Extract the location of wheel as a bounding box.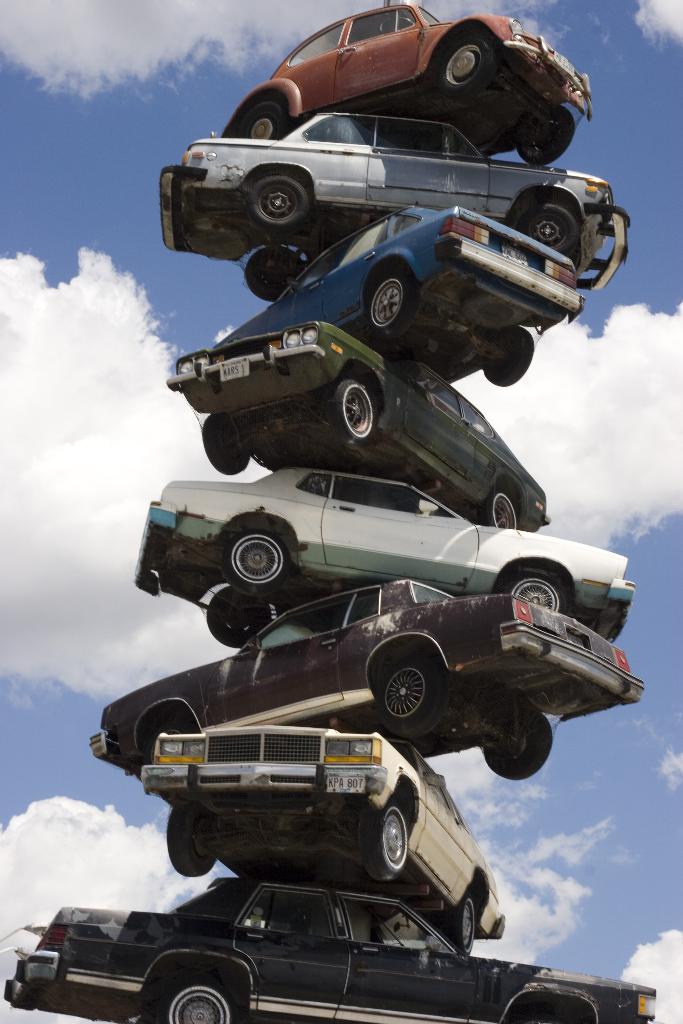
{"x1": 145, "y1": 719, "x2": 190, "y2": 749}.
